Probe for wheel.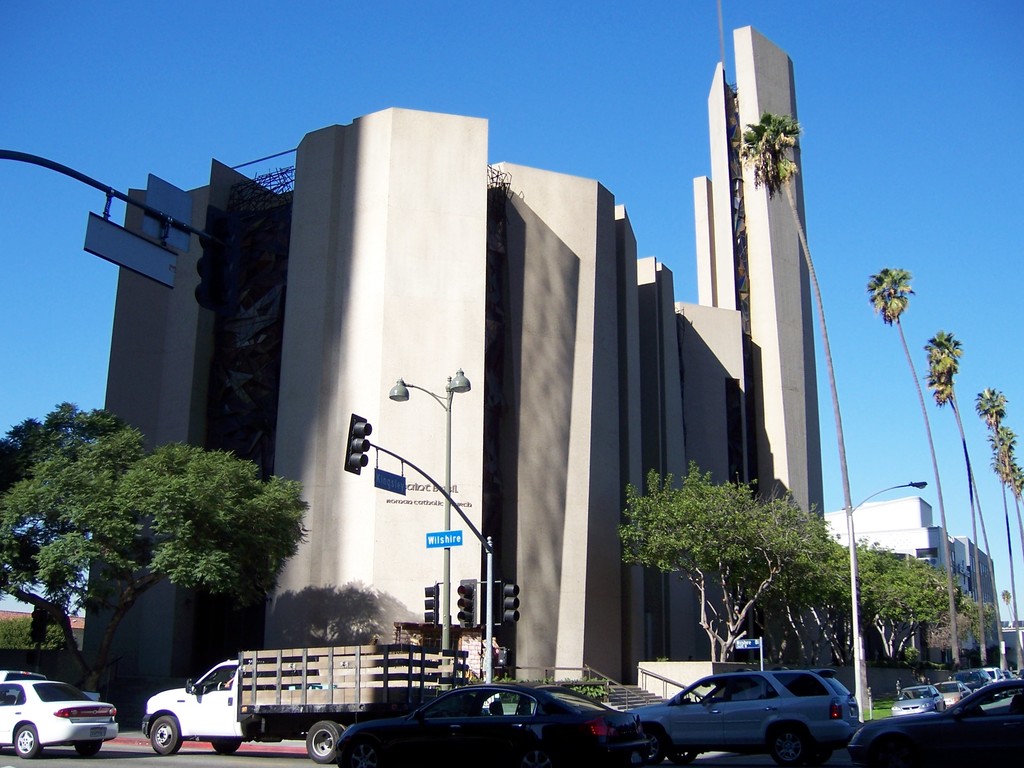
Probe result: bbox=(15, 725, 42, 758).
